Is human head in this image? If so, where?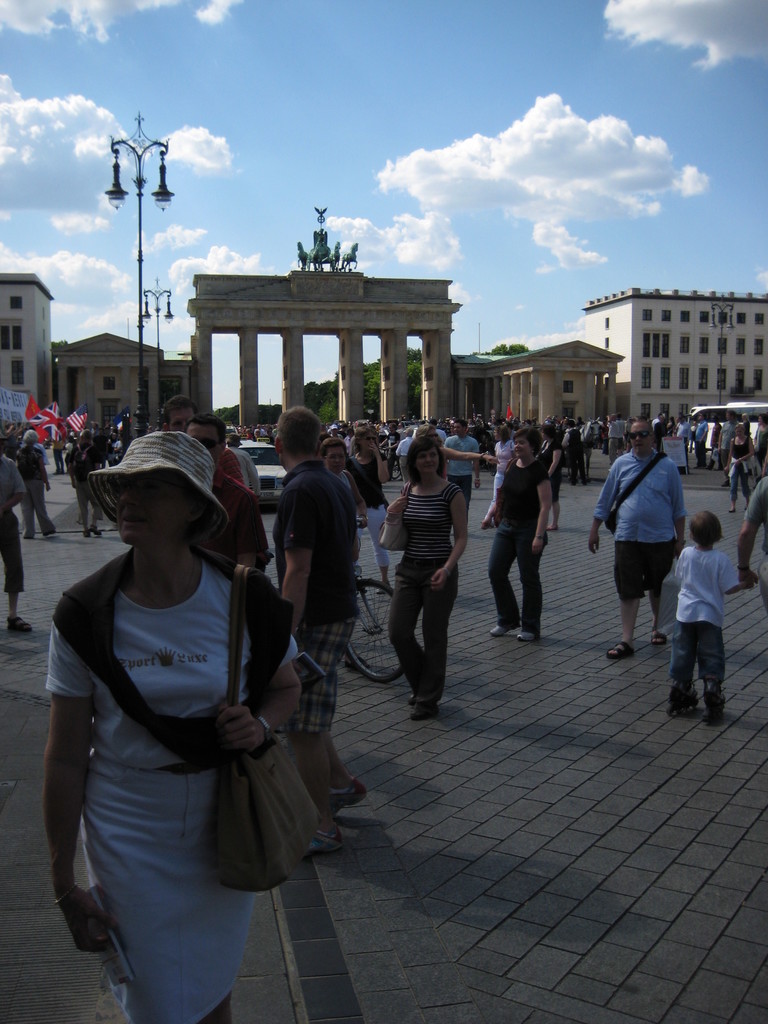
Yes, at locate(687, 508, 724, 552).
